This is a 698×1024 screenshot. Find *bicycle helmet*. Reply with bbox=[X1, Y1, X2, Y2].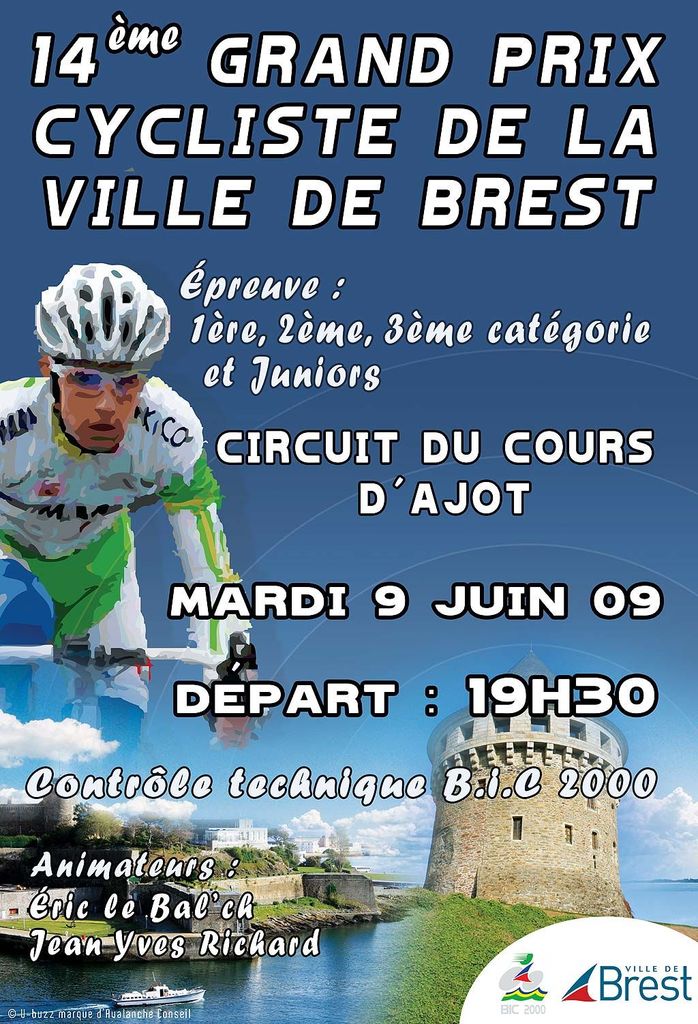
bbox=[35, 265, 171, 370].
